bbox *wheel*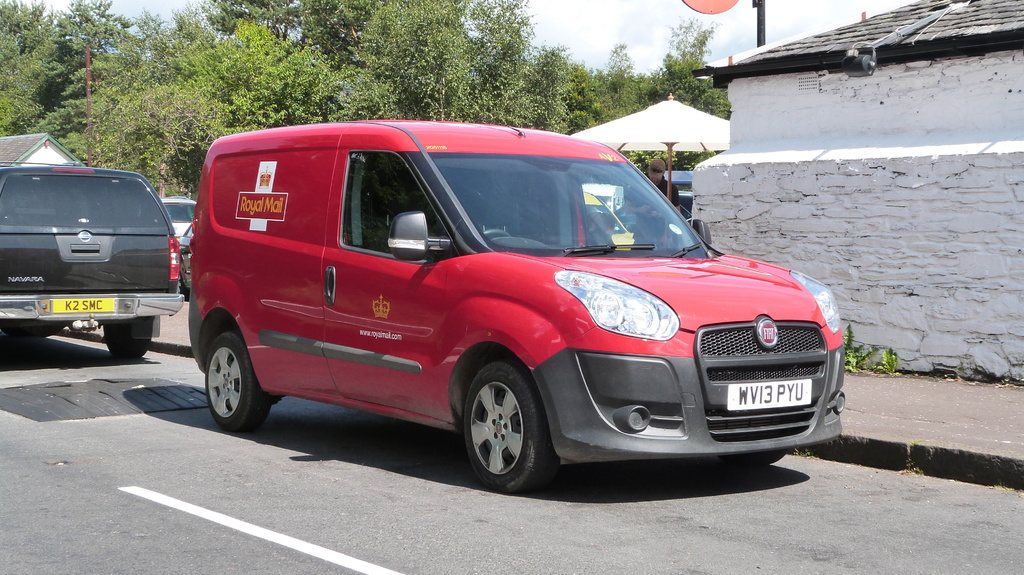
205 334 270 432
